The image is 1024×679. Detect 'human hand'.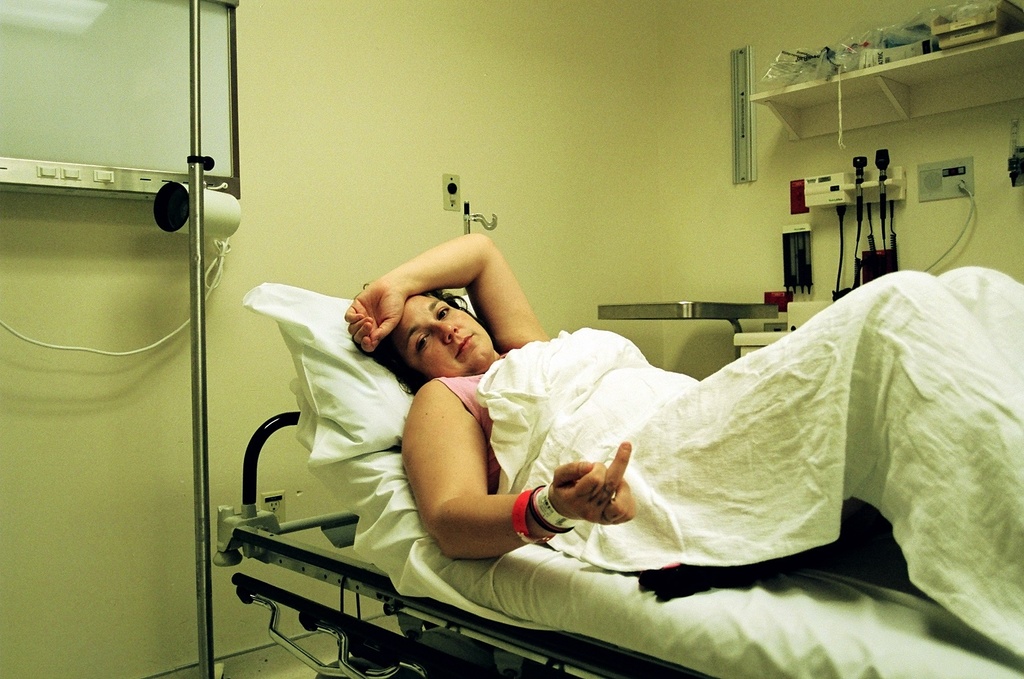
Detection: [340,275,414,357].
